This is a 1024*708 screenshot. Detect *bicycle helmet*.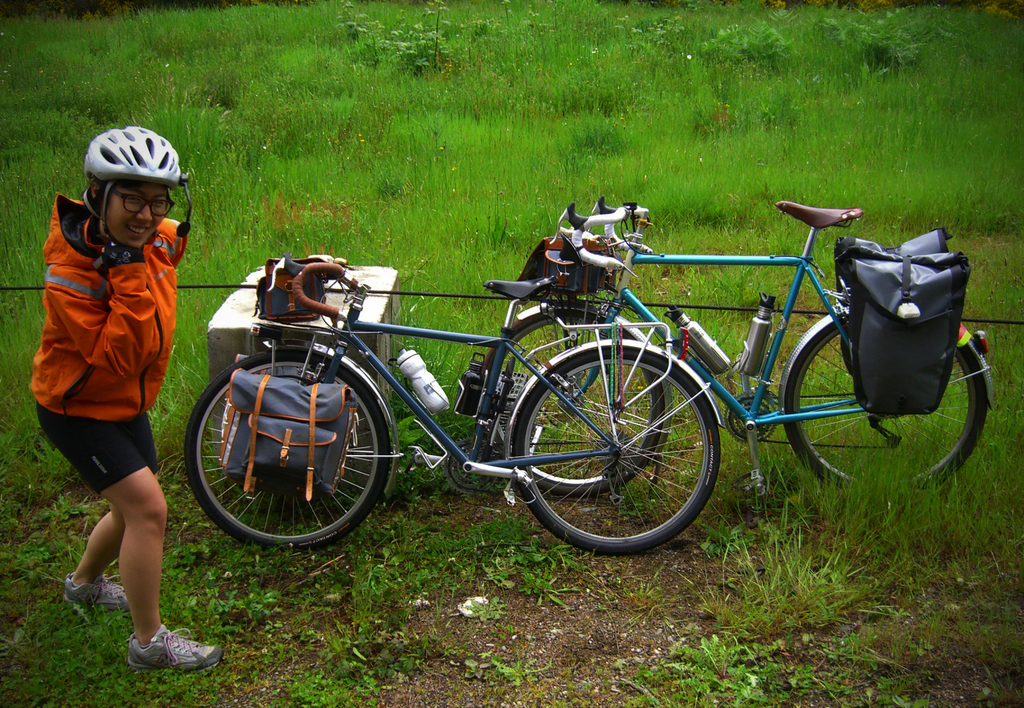
pyautogui.locateOnScreen(89, 122, 180, 184).
